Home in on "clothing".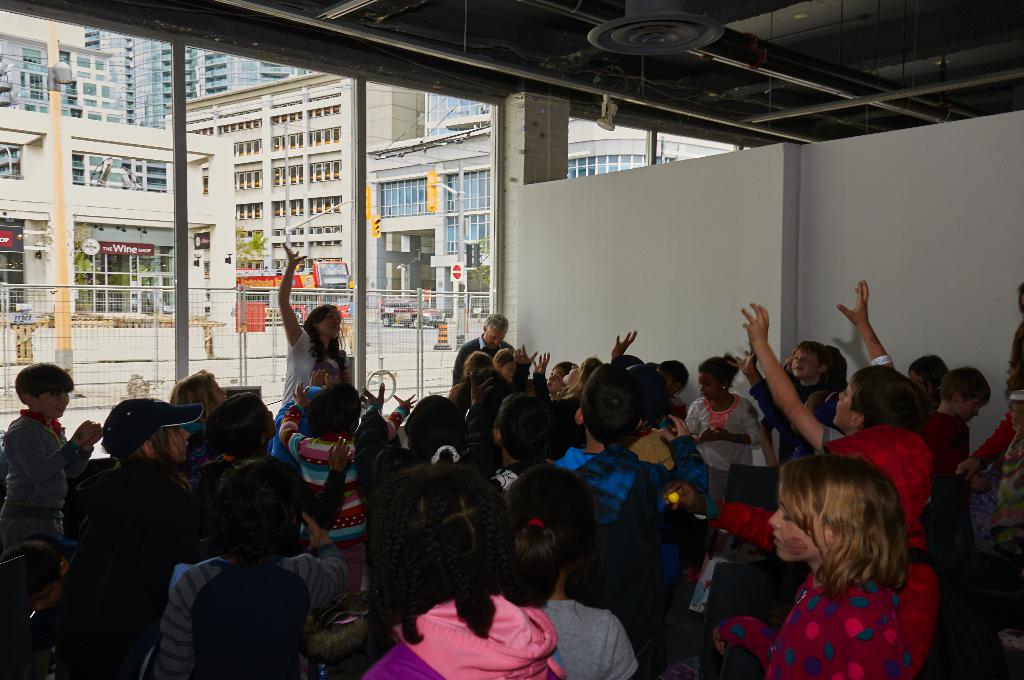
Homed in at (515,355,577,418).
